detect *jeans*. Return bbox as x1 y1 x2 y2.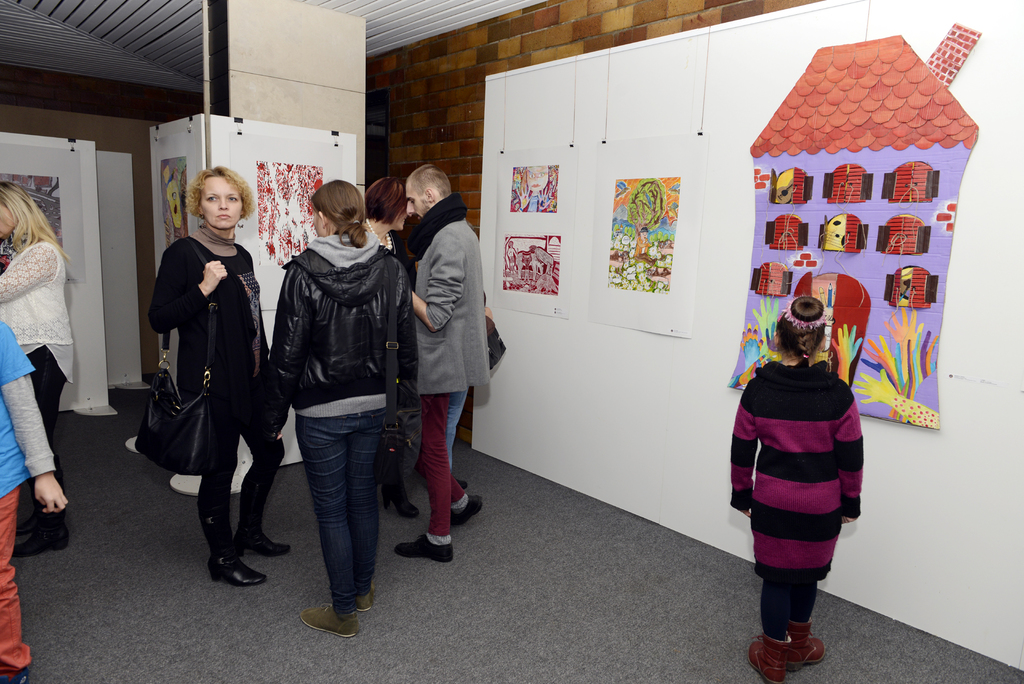
446 393 467 465.
